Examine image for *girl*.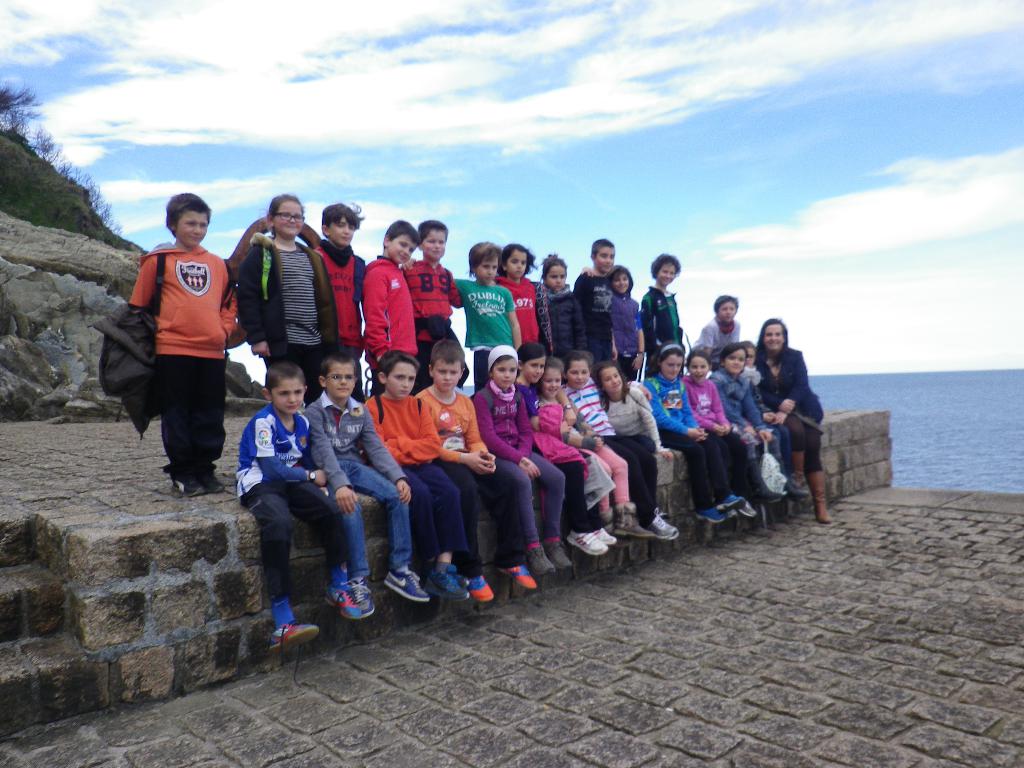
Examination result: (x1=511, y1=342, x2=616, y2=557).
